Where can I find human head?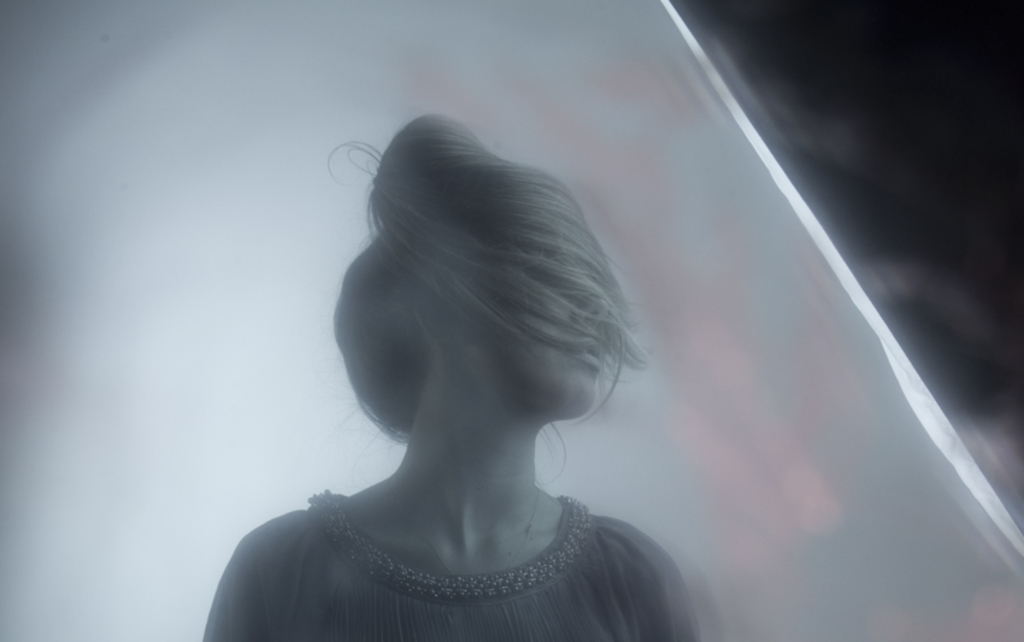
You can find it at 324/123/626/507.
